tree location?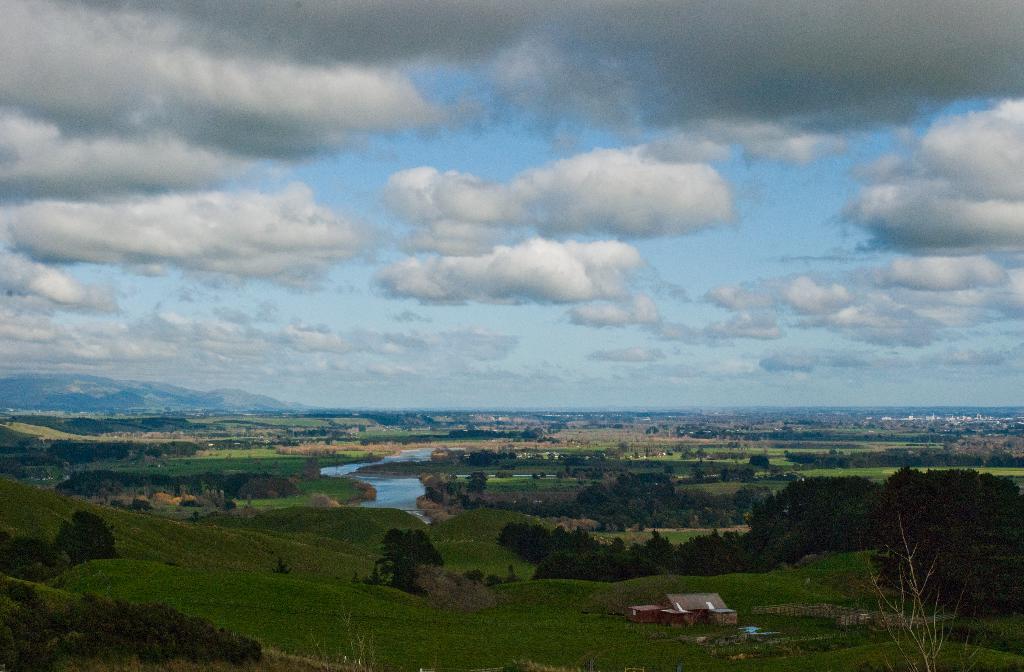
pyautogui.locateOnScreen(878, 516, 978, 671)
